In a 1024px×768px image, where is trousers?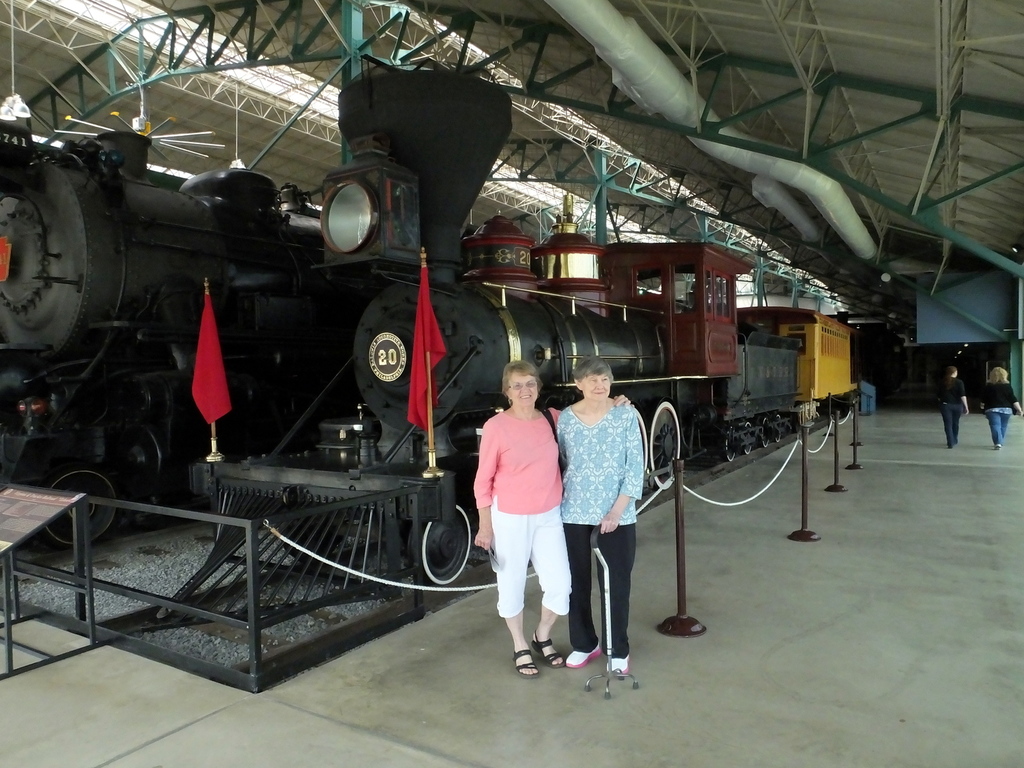
crop(938, 401, 964, 443).
